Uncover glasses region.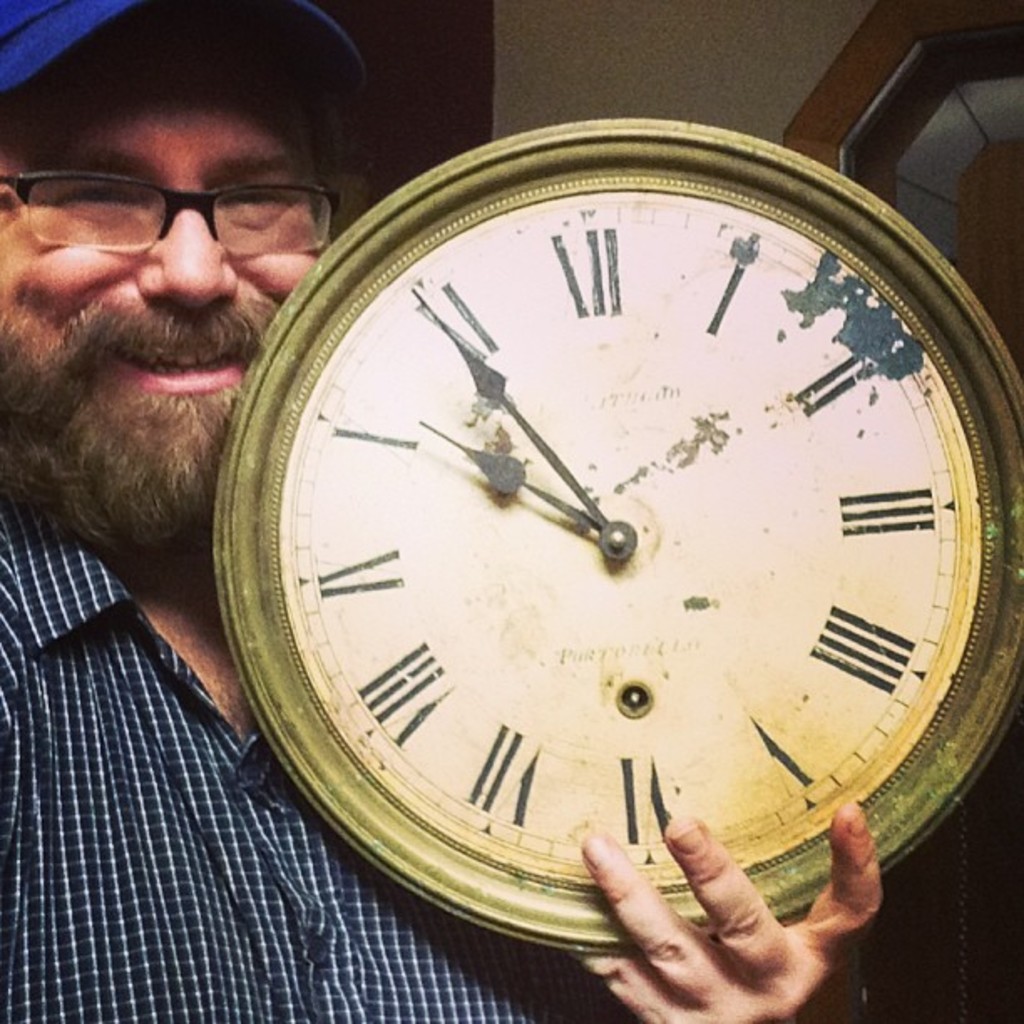
Uncovered: (x1=0, y1=172, x2=351, y2=261).
